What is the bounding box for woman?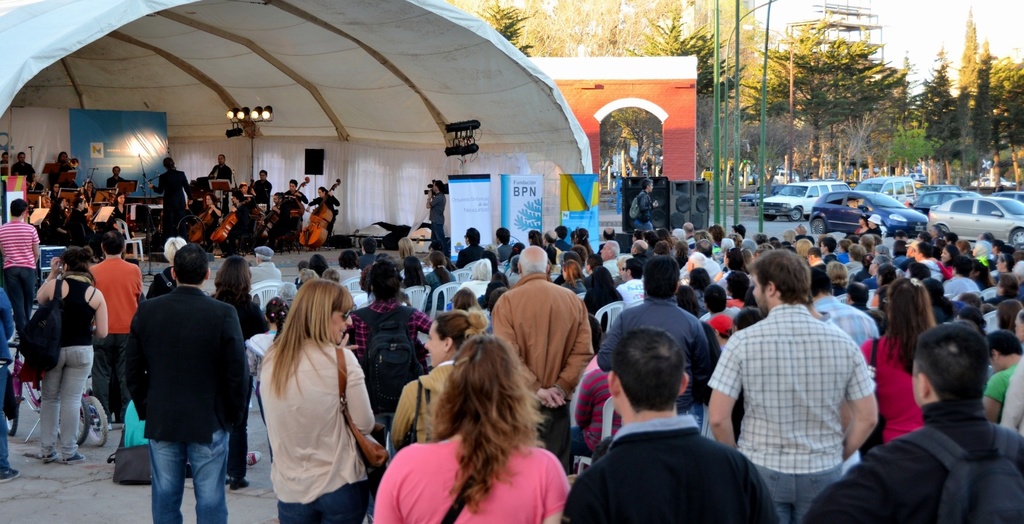
box=[563, 259, 588, 295].
